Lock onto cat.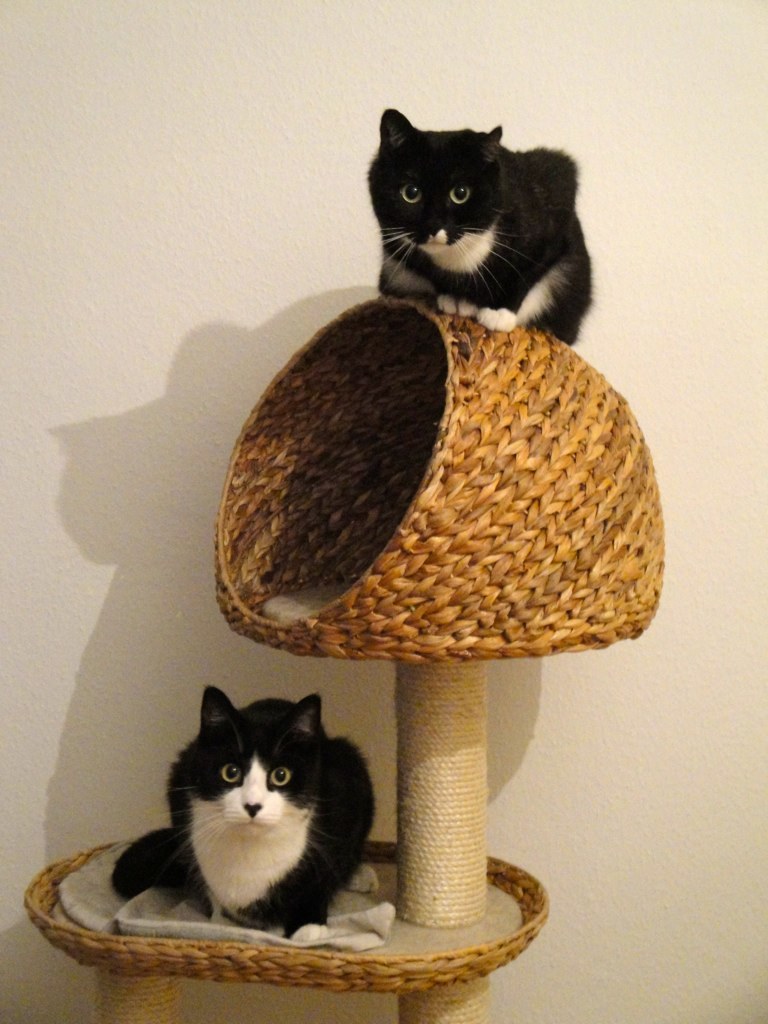
Locked: left=360, top=100, right=596, bottom=345.
